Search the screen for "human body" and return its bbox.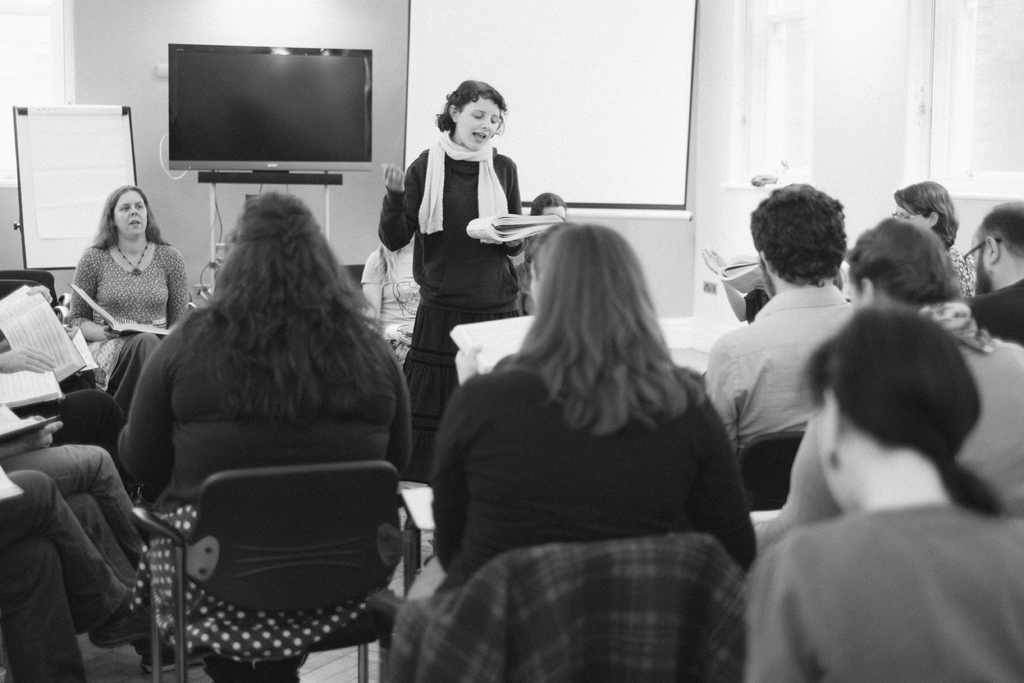
Found: [706,176,855,451].
